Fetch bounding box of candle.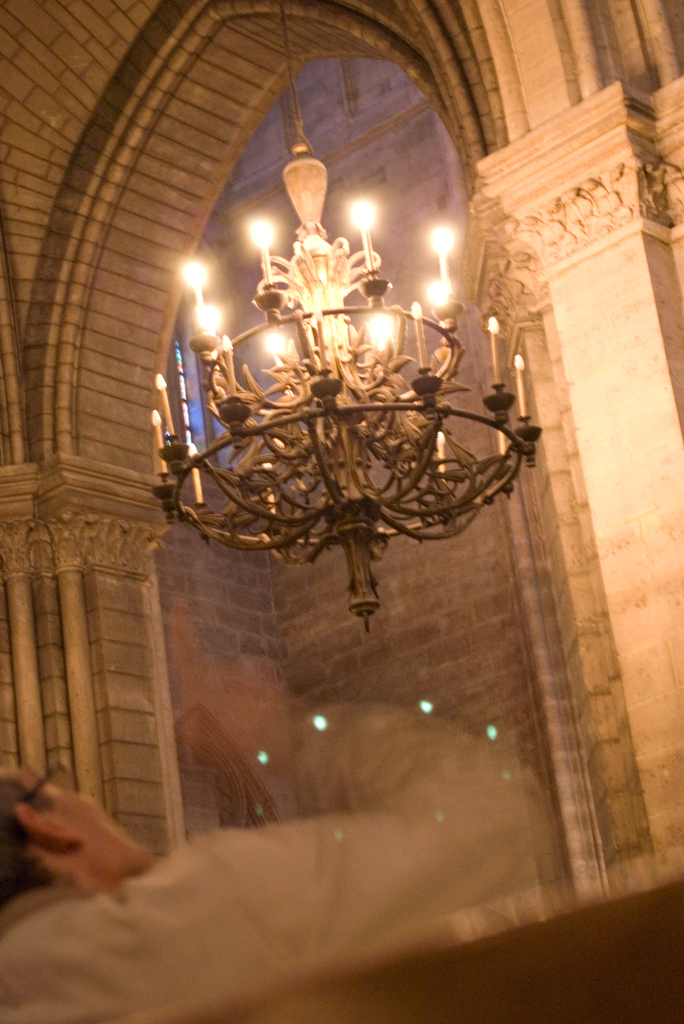
Bbox: [246,212,277,284].
